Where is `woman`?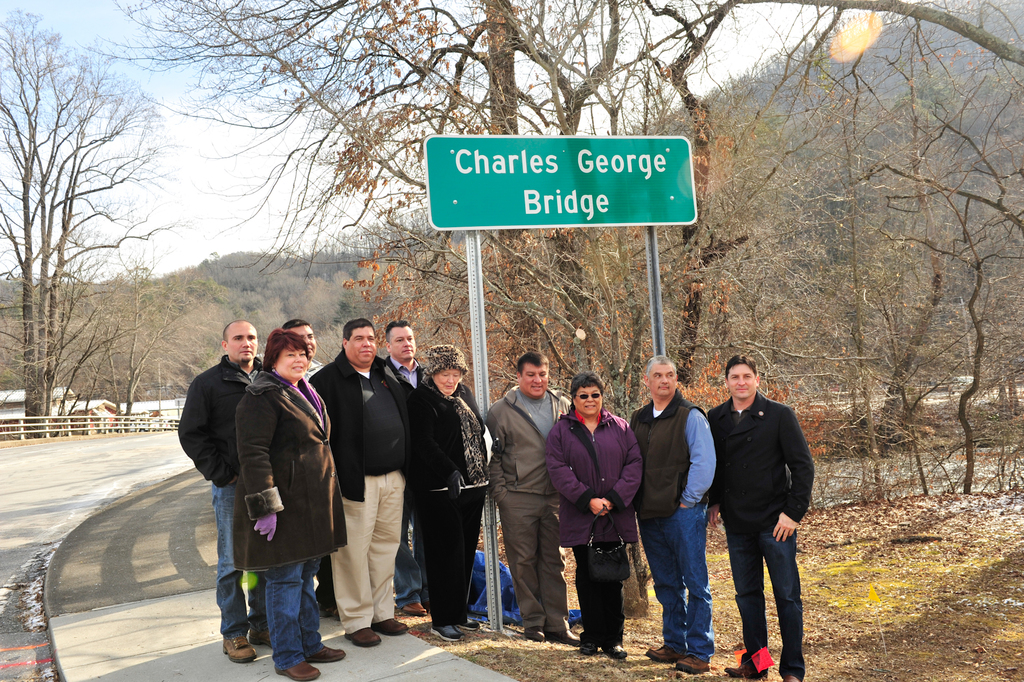
(x1=406, y1=342, x2=489, y2=641).
